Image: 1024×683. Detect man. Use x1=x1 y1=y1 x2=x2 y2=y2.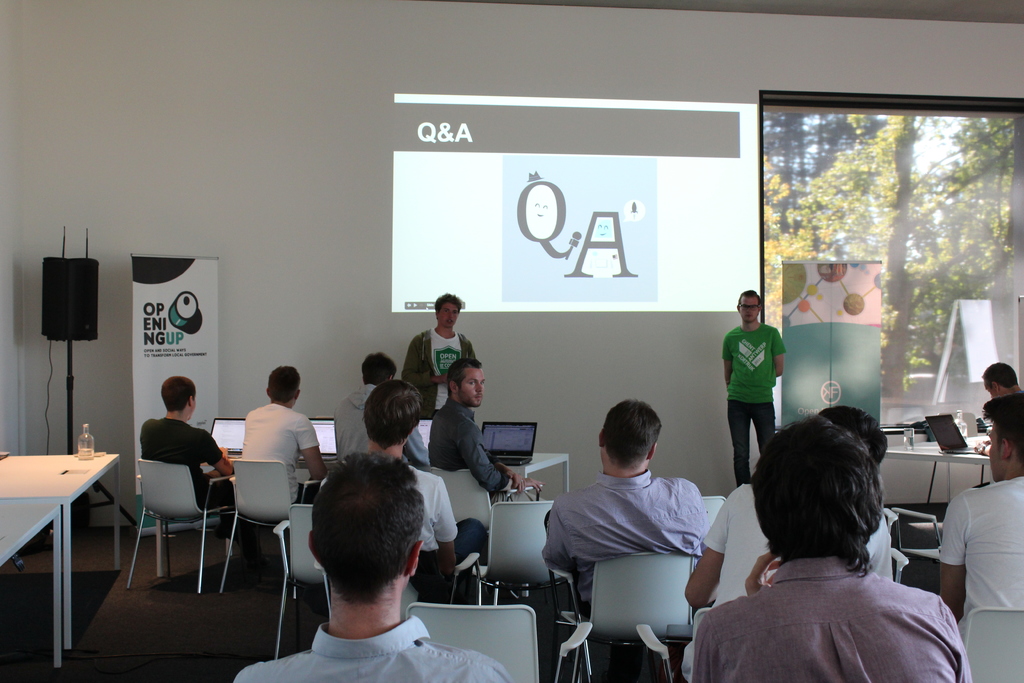
x1=401 y1=292 x2=477 y2=423.
